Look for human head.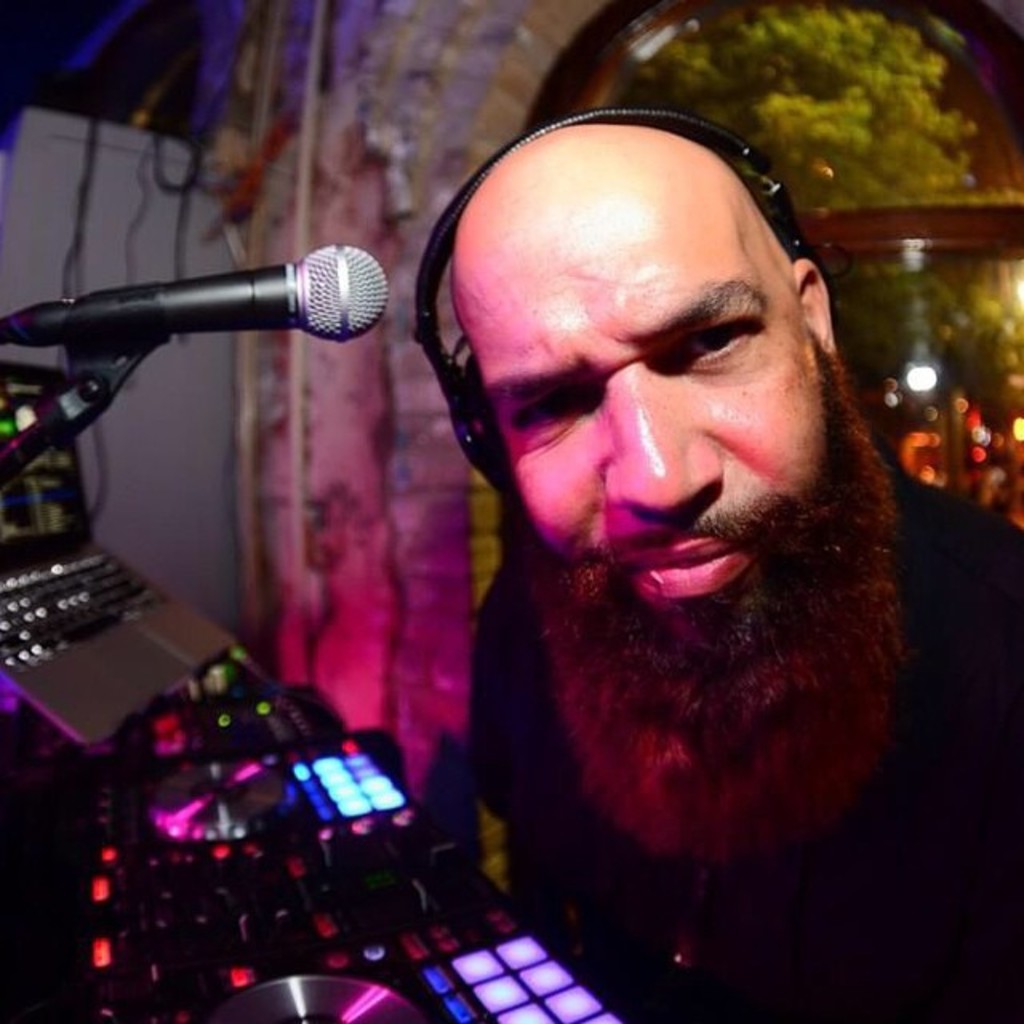
Found: locate(437, 110, 869, 677).
